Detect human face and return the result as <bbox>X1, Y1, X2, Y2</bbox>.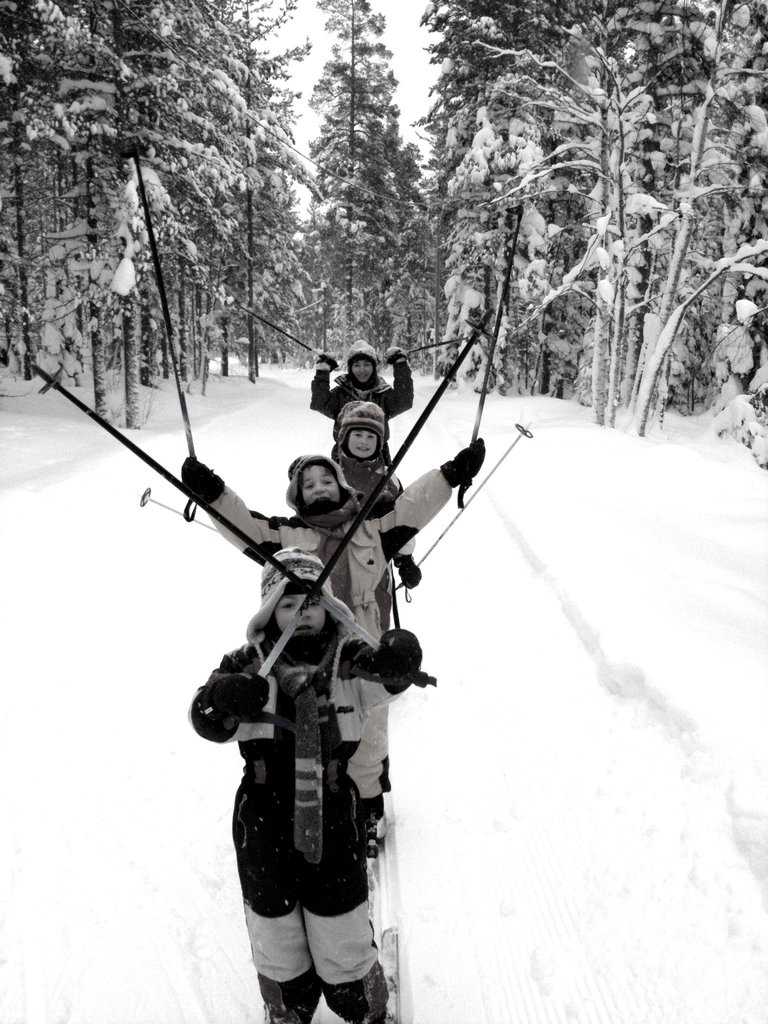
<bbox>276, 601, 319, 634</bbox>.
